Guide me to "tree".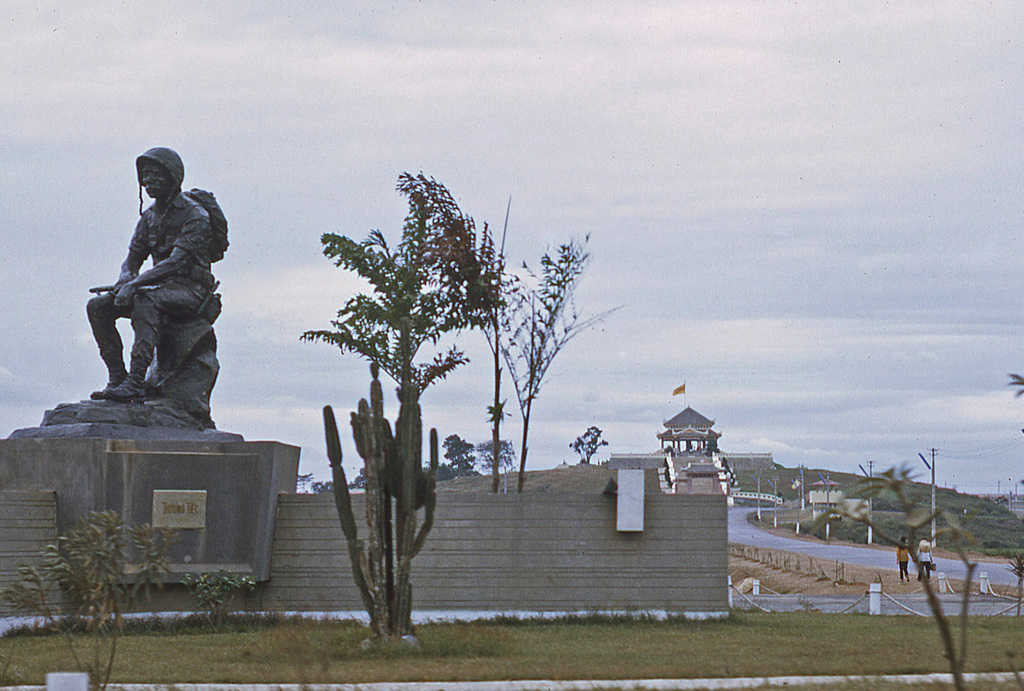
Guidance: x1=563, y1=424, x2=607, y2=462.
